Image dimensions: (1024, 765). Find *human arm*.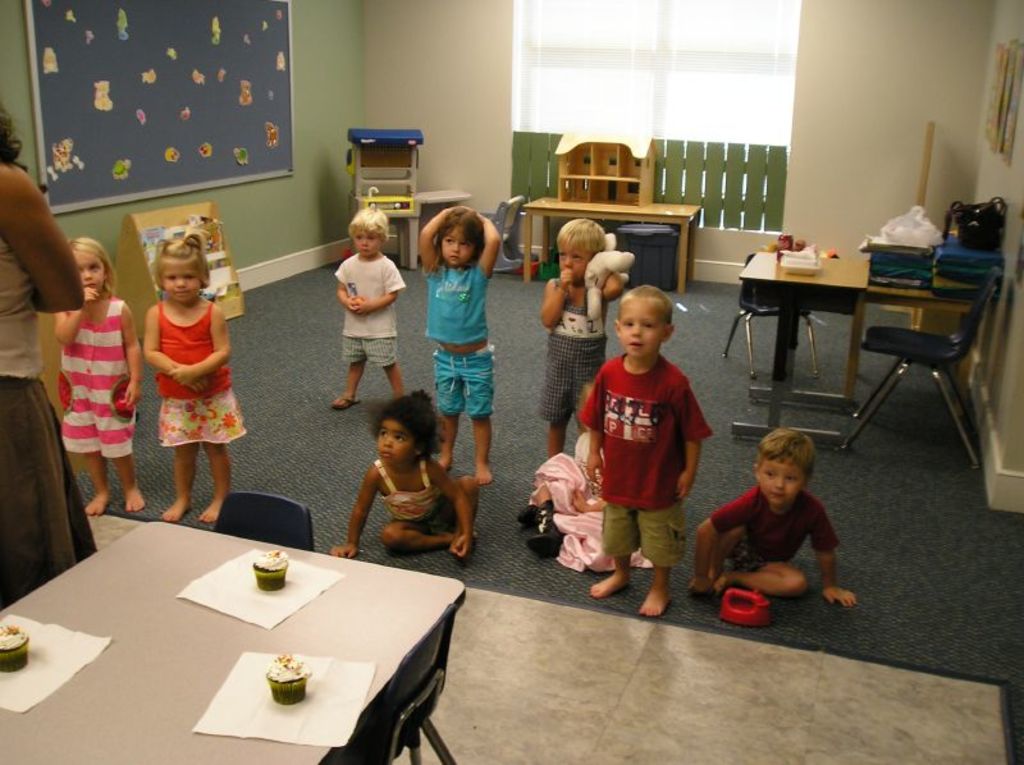
detection(332, 257, 360, 317).
